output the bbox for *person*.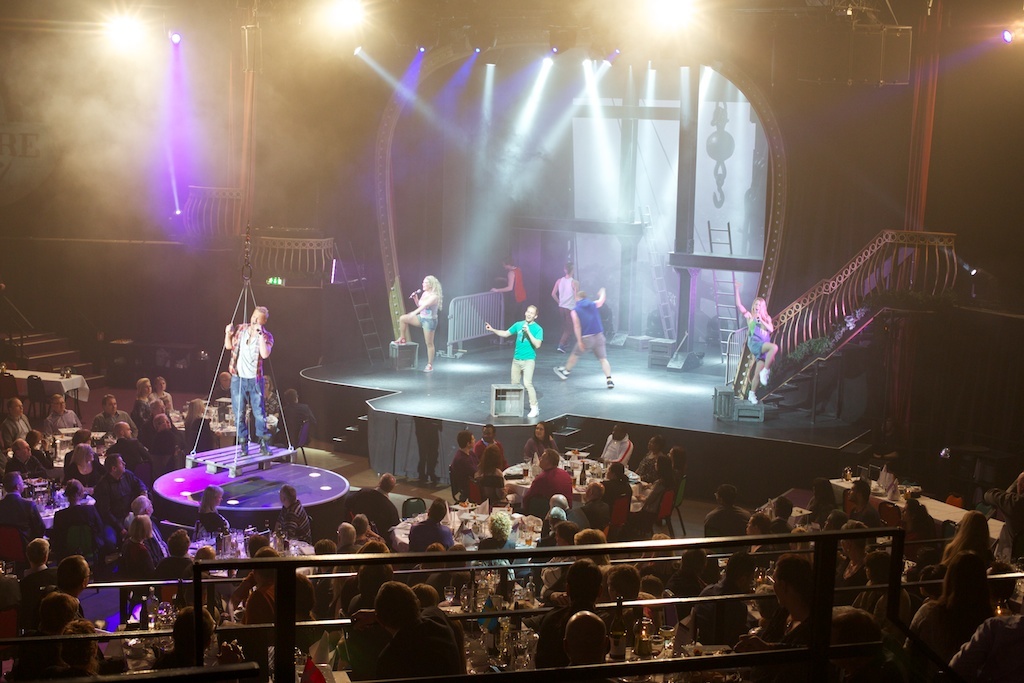
bbox(449, 434, 485, 499).
